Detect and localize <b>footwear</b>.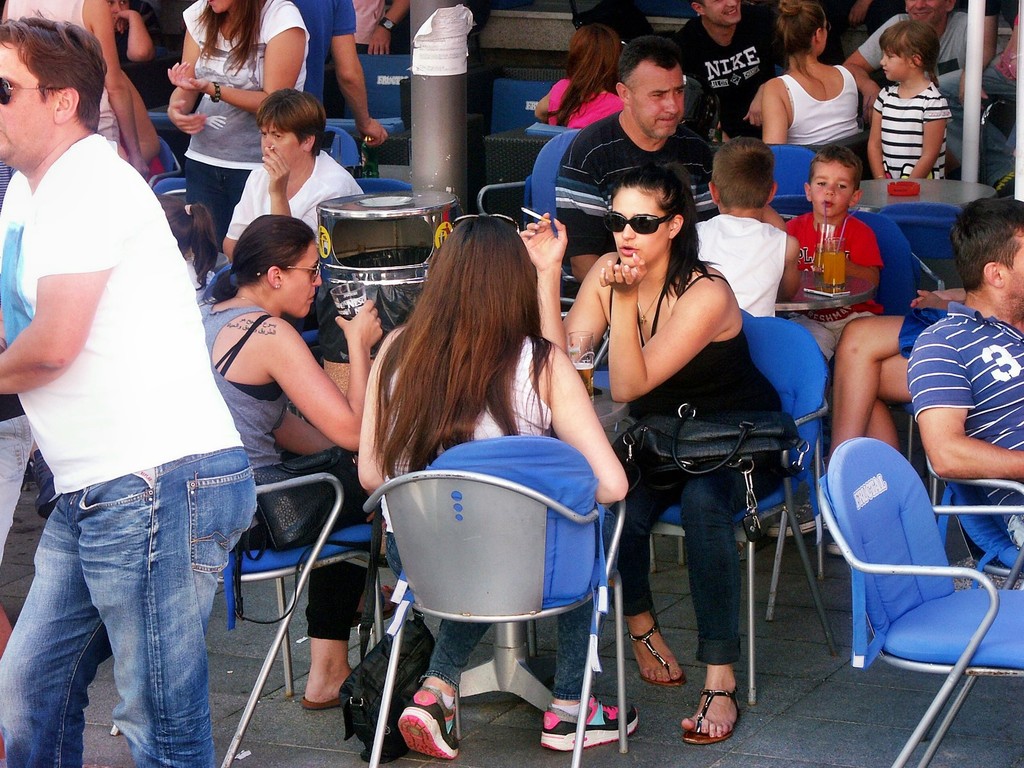
Localized at Rect(349, 582, 401, 634).
